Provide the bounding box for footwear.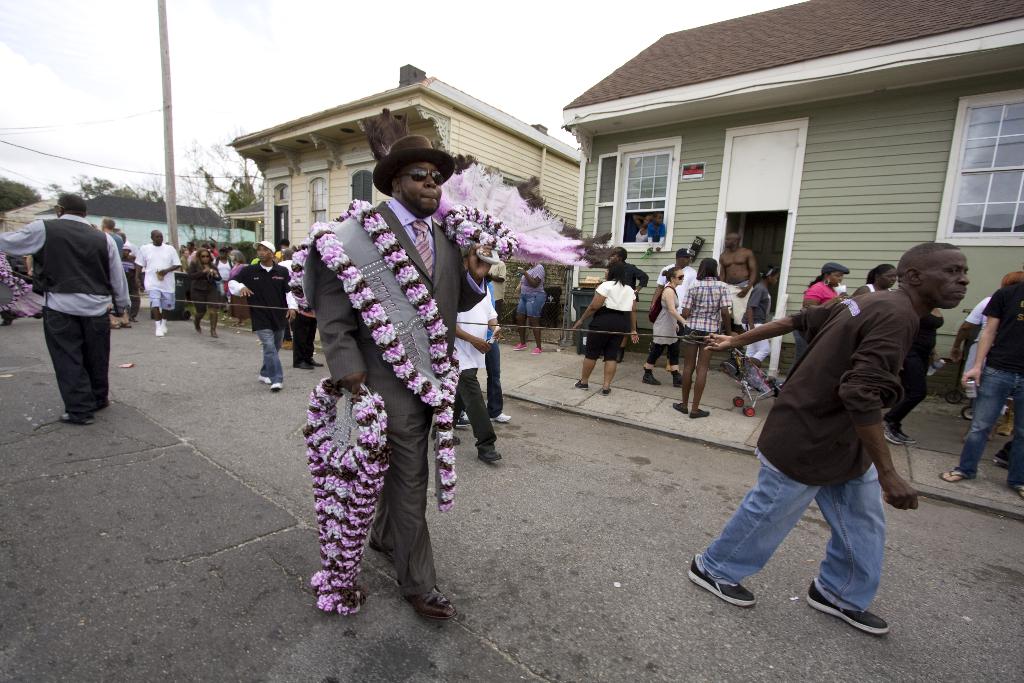
select_region(675, 368, 694, 390).
